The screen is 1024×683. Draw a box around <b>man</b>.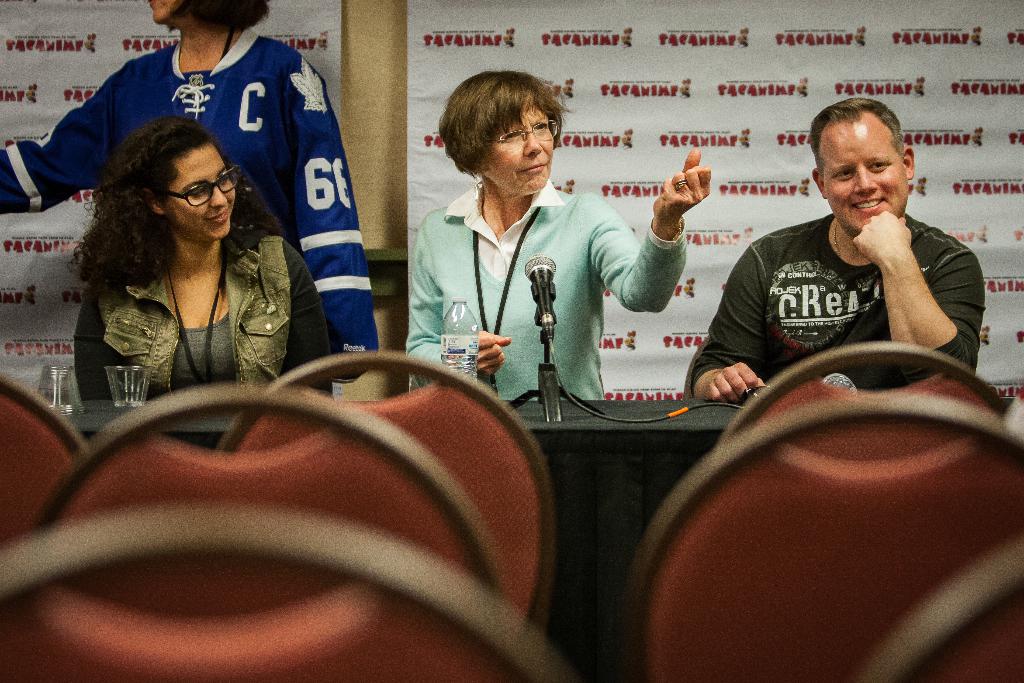
684 122 1005 388.
